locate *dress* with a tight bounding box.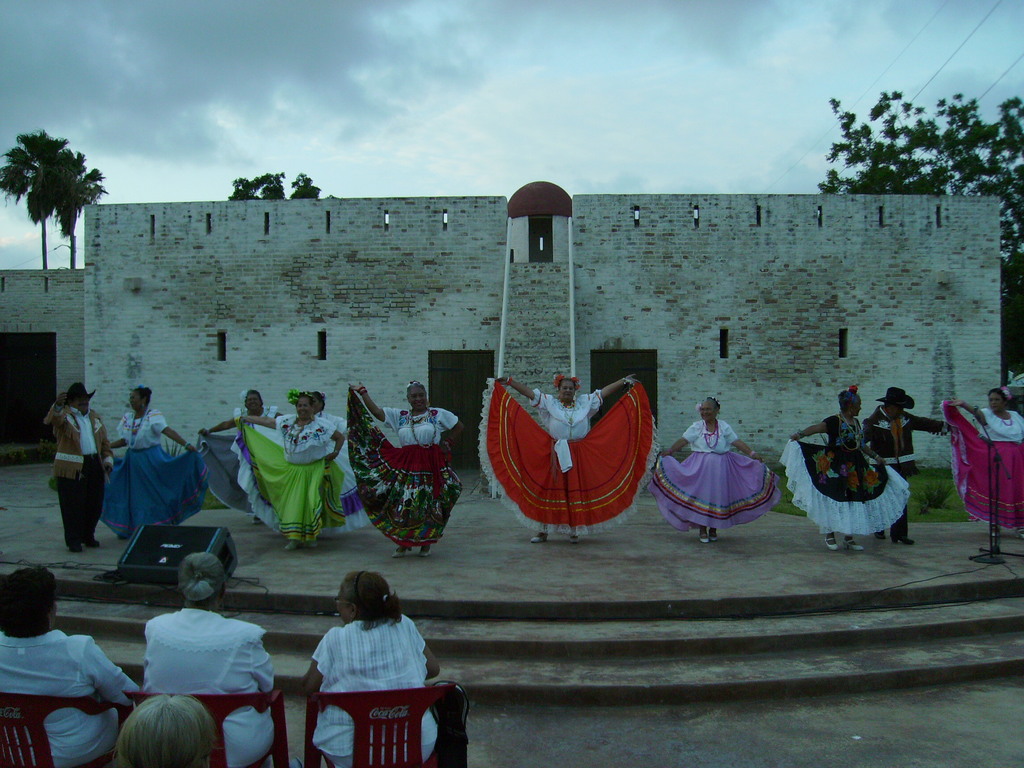
(479, 377, 654, 540).
